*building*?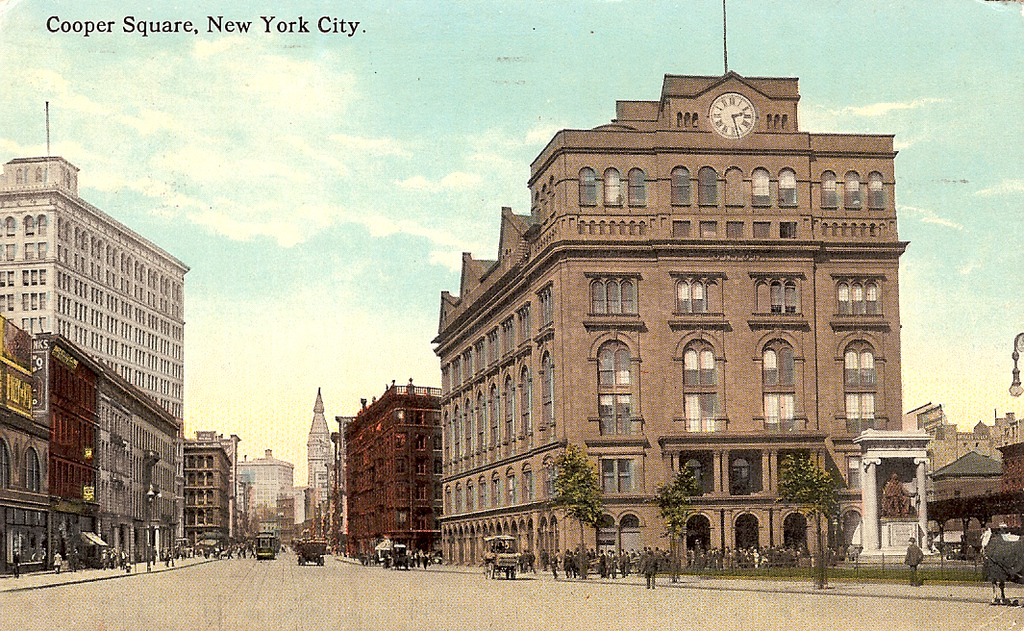
<box>184,428,231,552</box>
